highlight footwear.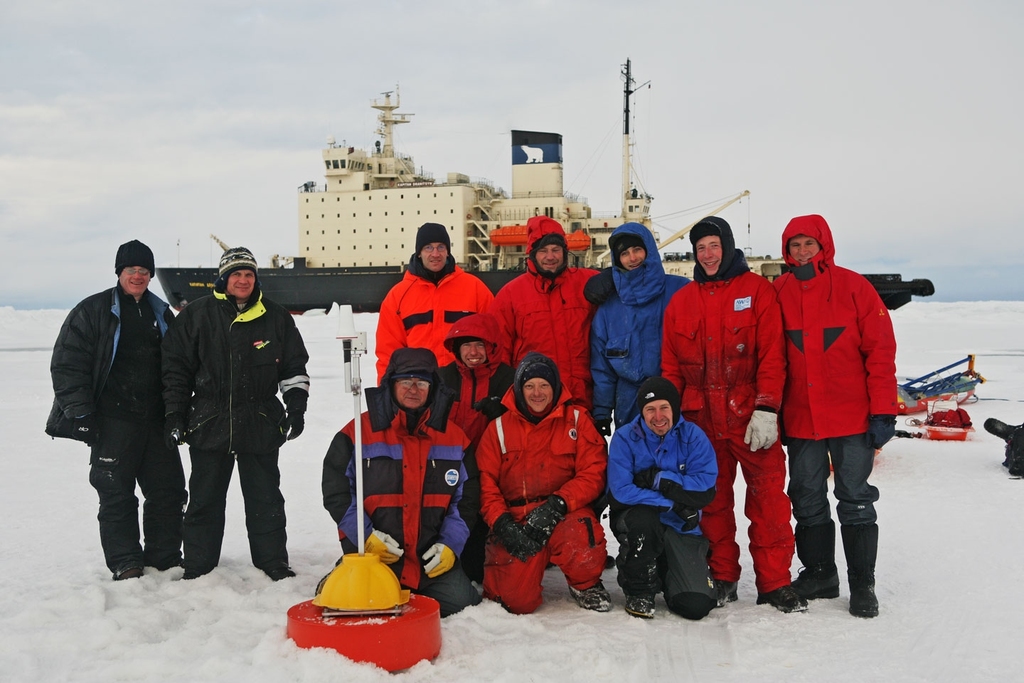
Highlighted region: box(846, 578, 883, 615).
